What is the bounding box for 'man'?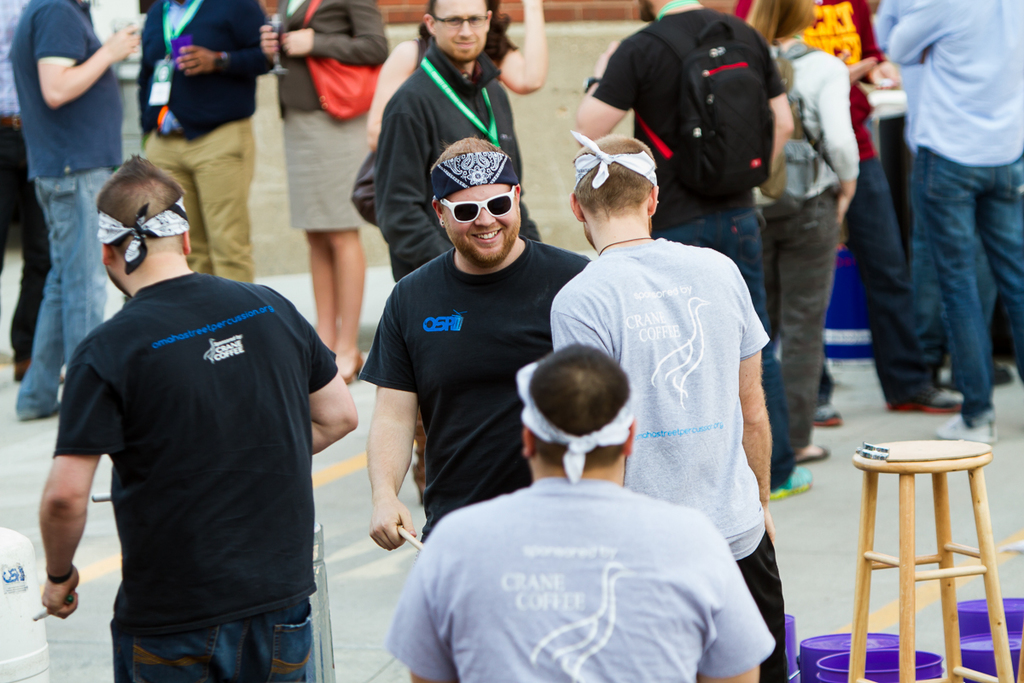
363:134:586:556.
